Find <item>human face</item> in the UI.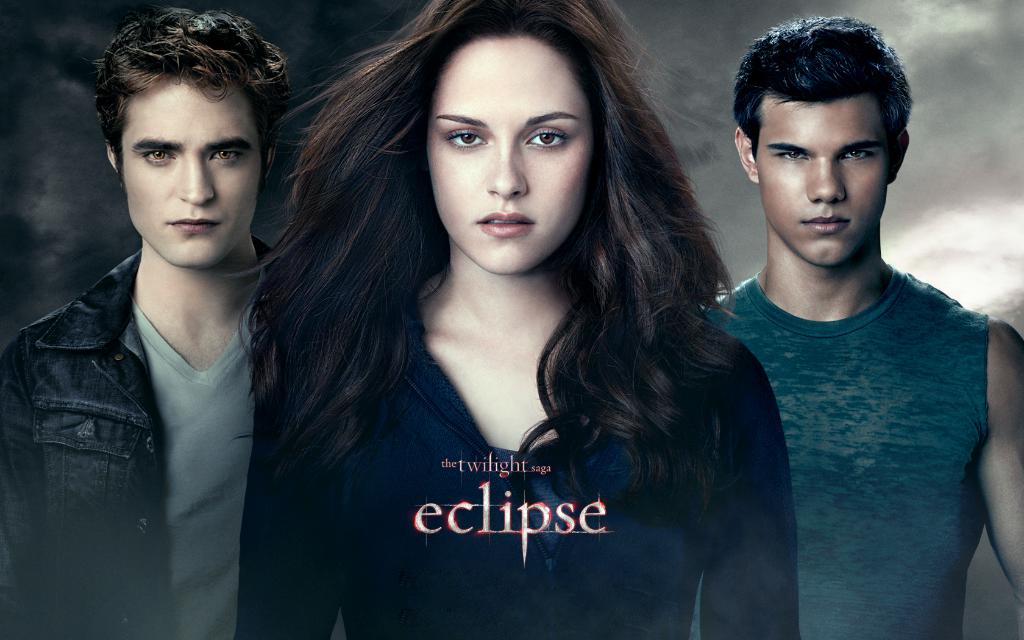
UI element at select_region(120, 81, 255, 268).
